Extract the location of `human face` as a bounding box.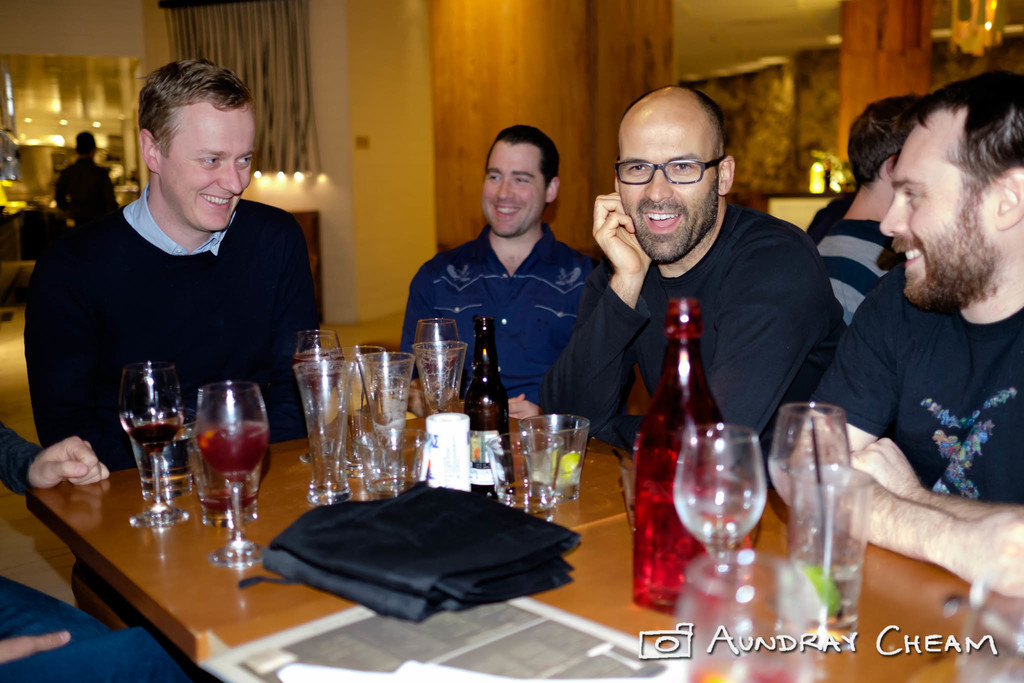
(876,117,988,309).
